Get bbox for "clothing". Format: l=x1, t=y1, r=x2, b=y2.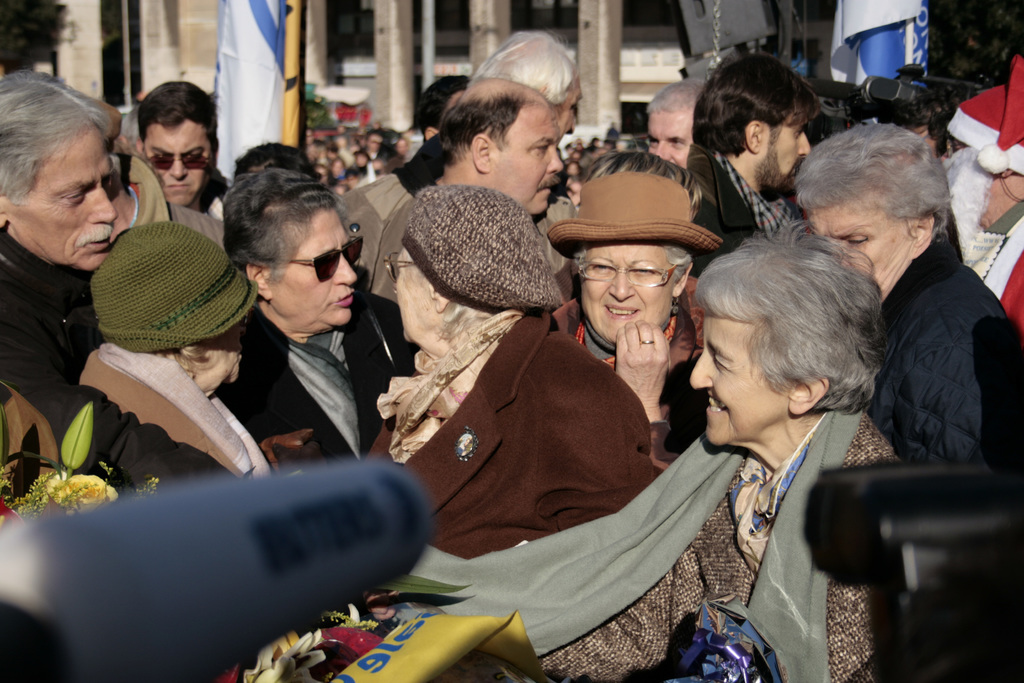
l=356, t=177, r=661, b=547.
